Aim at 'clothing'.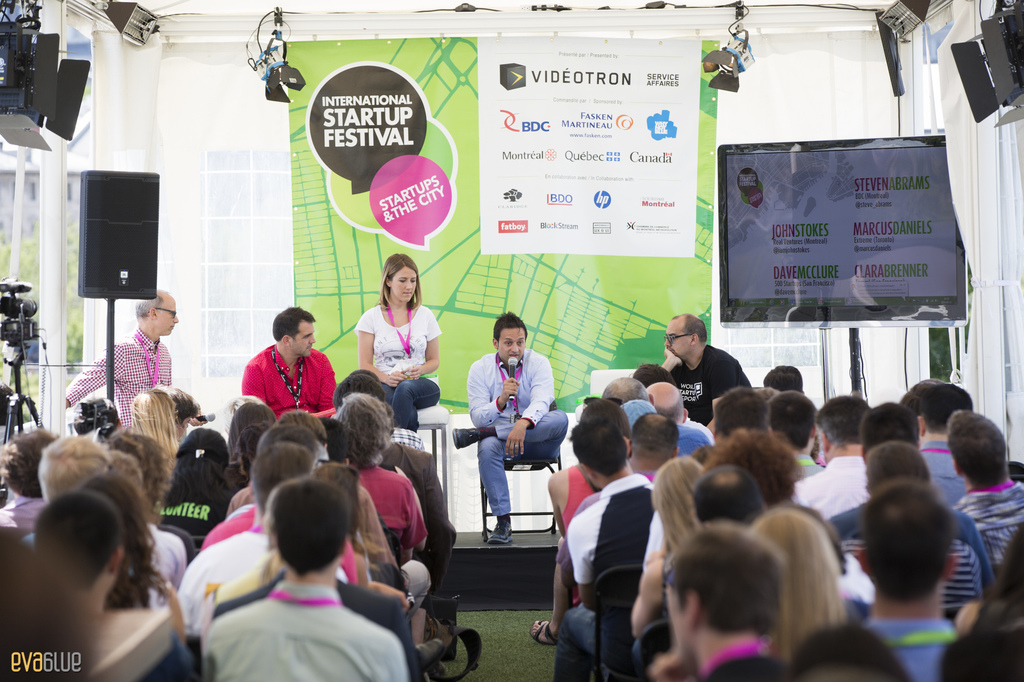
Aimed at (234, 335, 329, 430).
